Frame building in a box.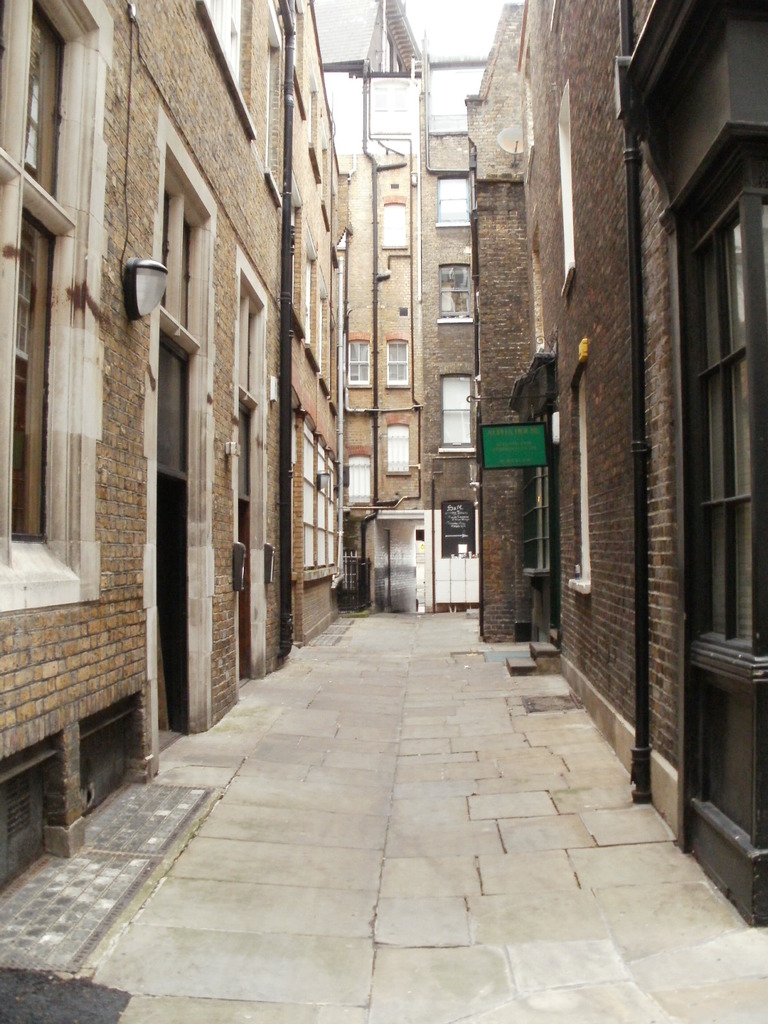
(323, 68, 419, 610).
